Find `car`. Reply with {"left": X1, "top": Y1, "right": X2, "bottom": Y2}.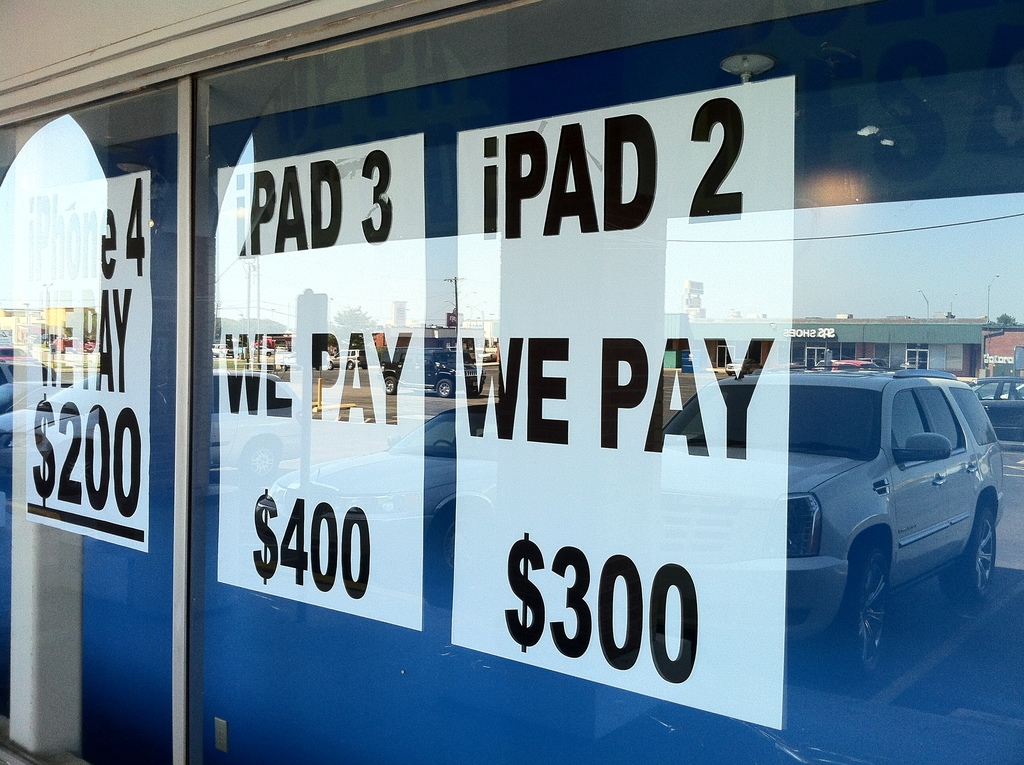
{"left": 266, "top": 408, "right": 549, "bottom": 592}.
